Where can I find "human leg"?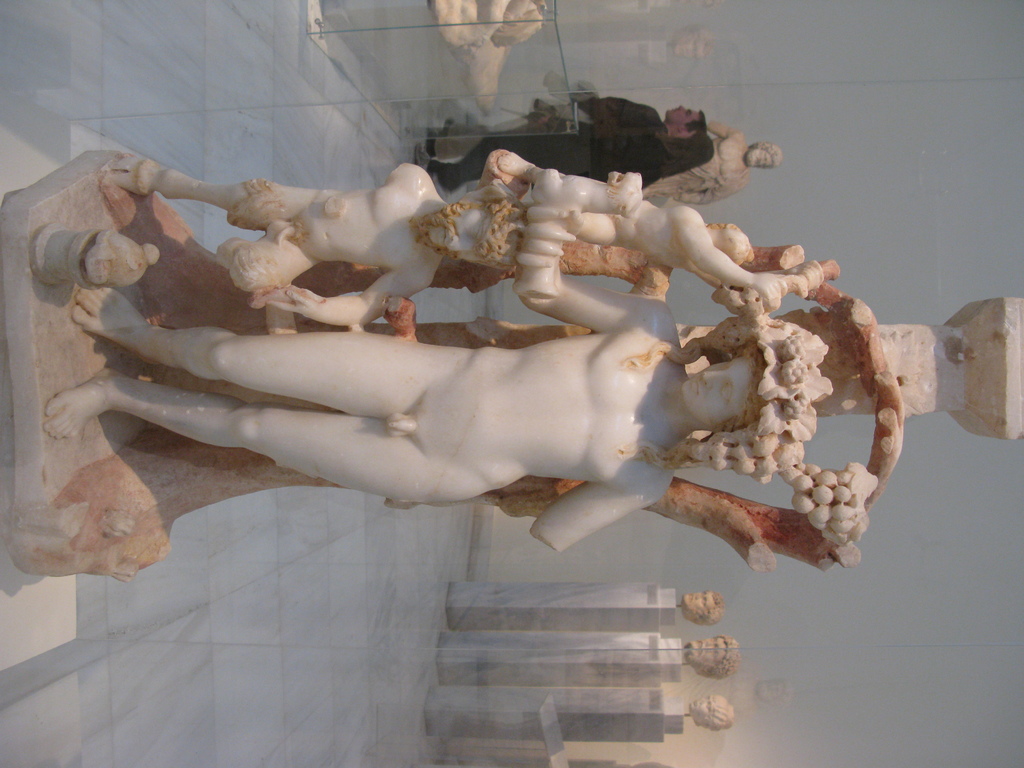
You can find it at 67, 309, 473, 420.
